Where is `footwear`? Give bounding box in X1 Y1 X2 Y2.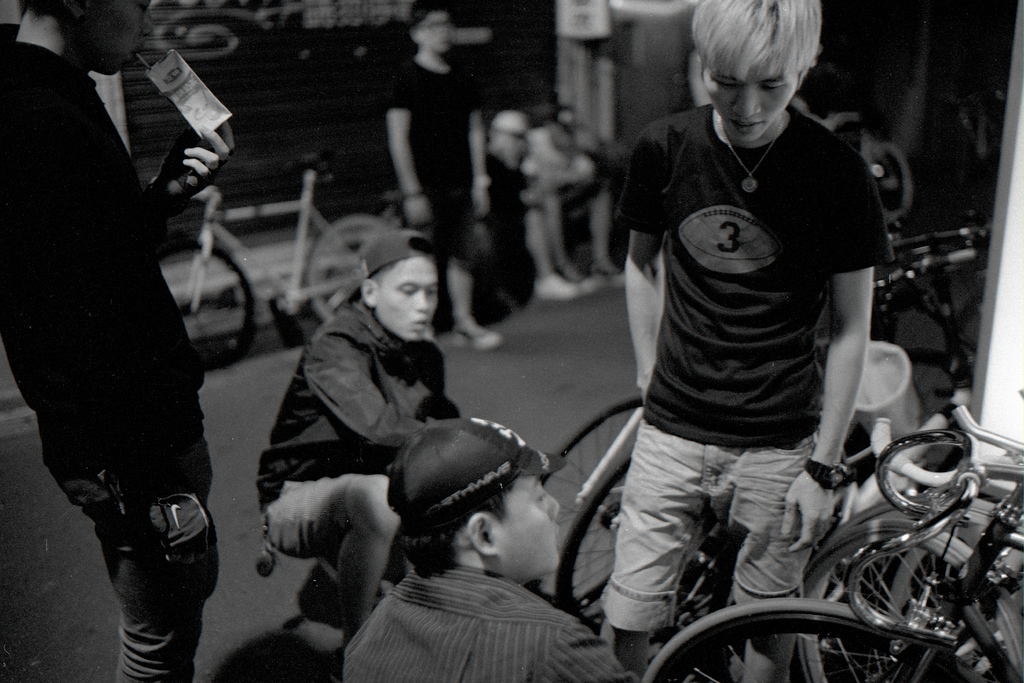
598 259 623 285.
